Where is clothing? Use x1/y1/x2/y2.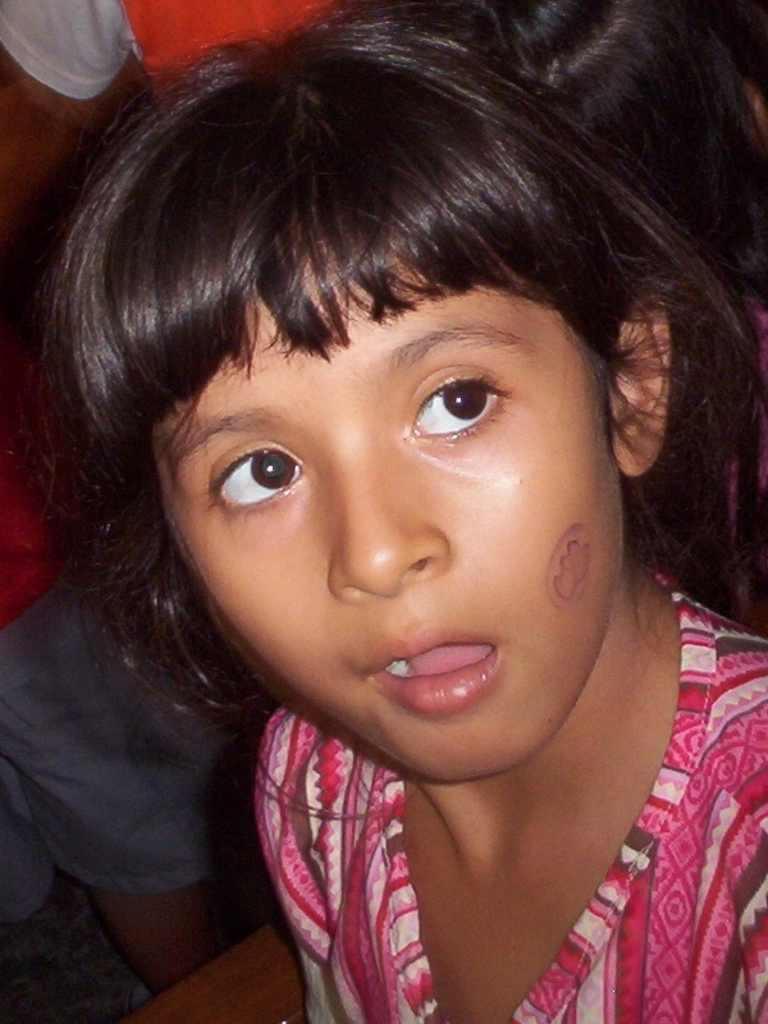
0/0/335/888.
